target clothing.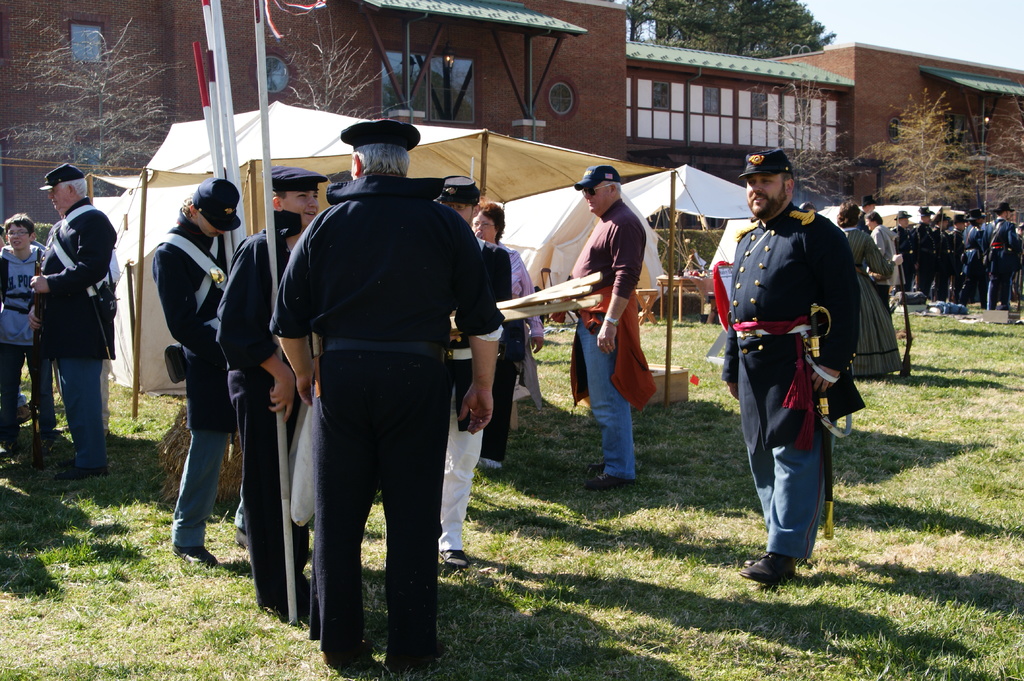
Target region: bbox(39, 203, 118, 358).
